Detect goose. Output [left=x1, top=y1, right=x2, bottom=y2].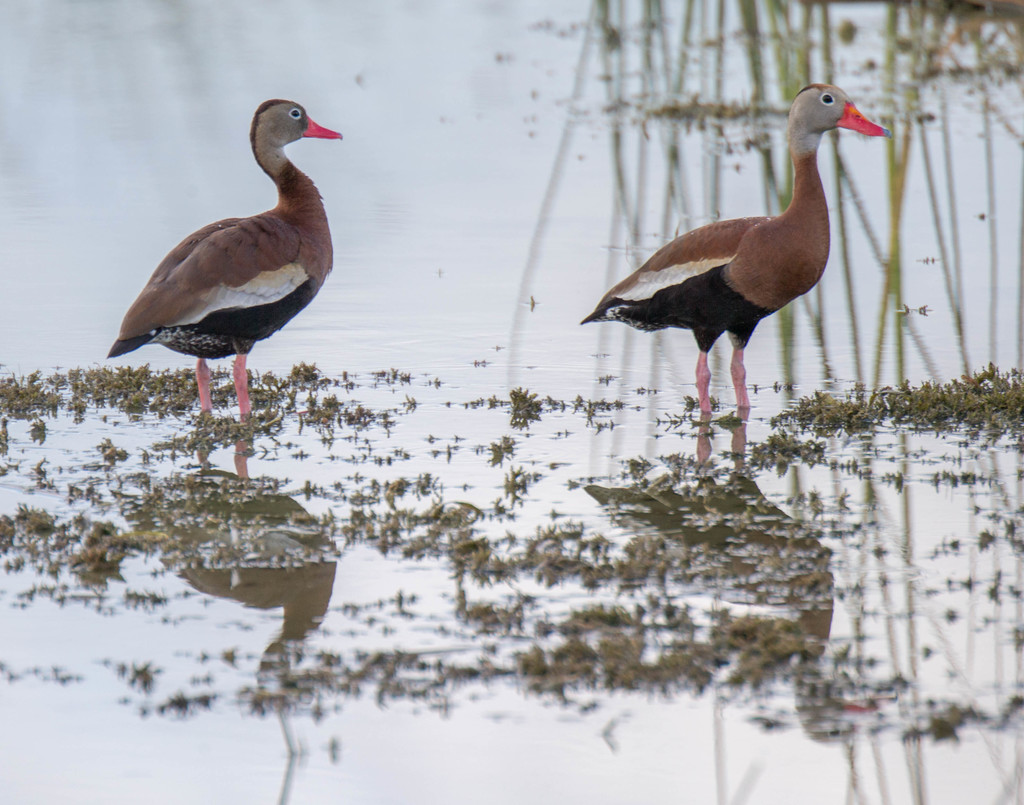
[left=577, top=82, right=899, bottom=432].
